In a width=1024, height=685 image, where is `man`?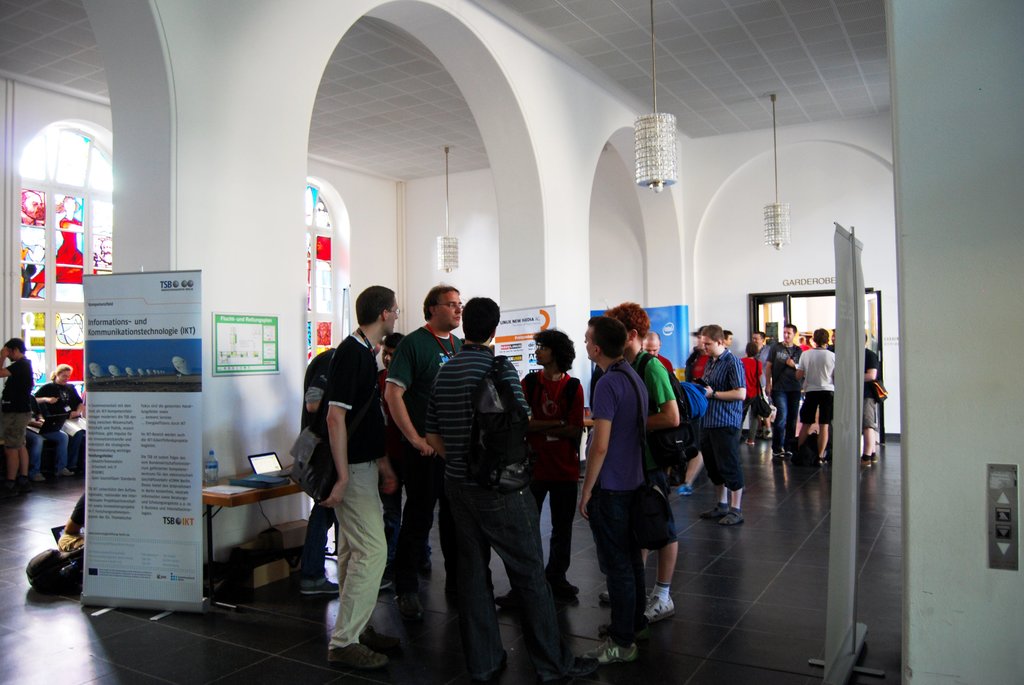
bbox=(600, 297, 685, 625).
